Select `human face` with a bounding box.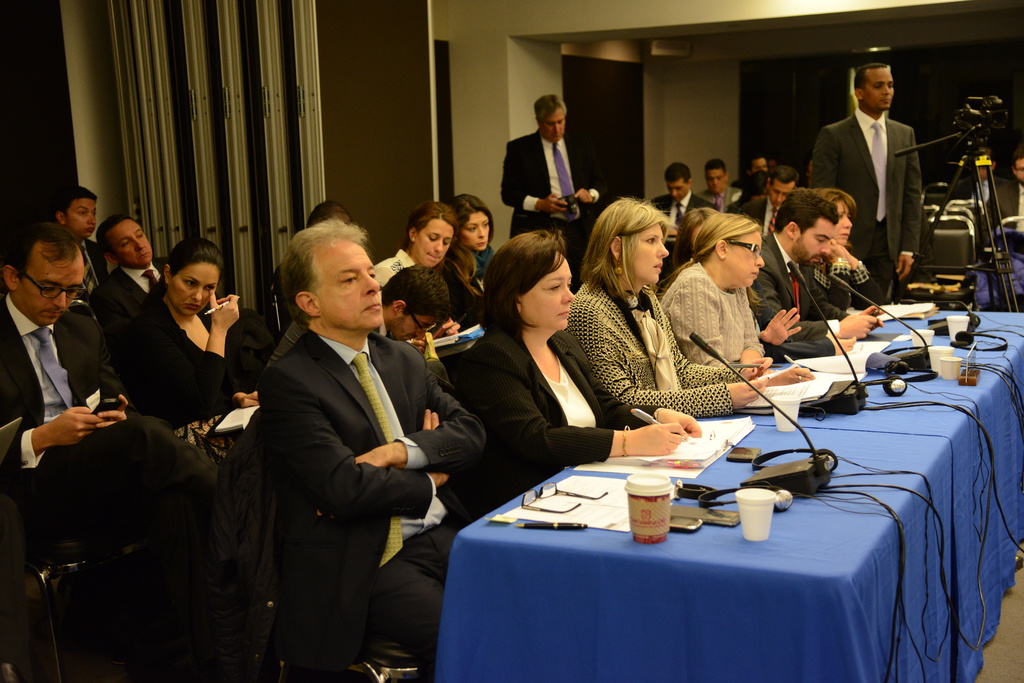
rect(863, 63, 893, 113).
